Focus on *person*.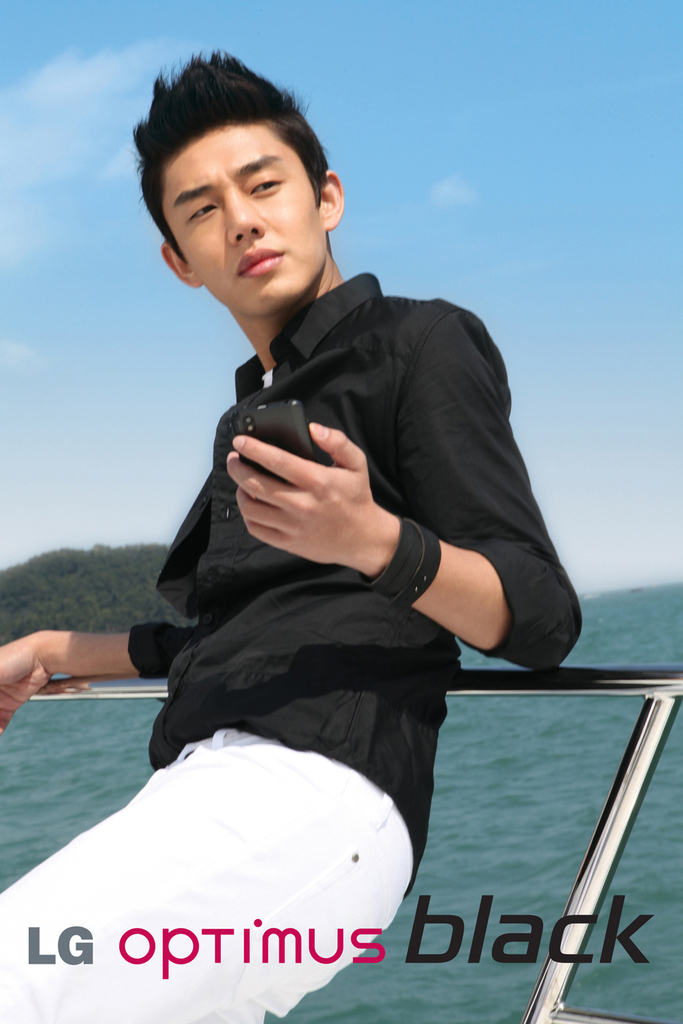
Focused at <box>0,52,590,1020</box>.
